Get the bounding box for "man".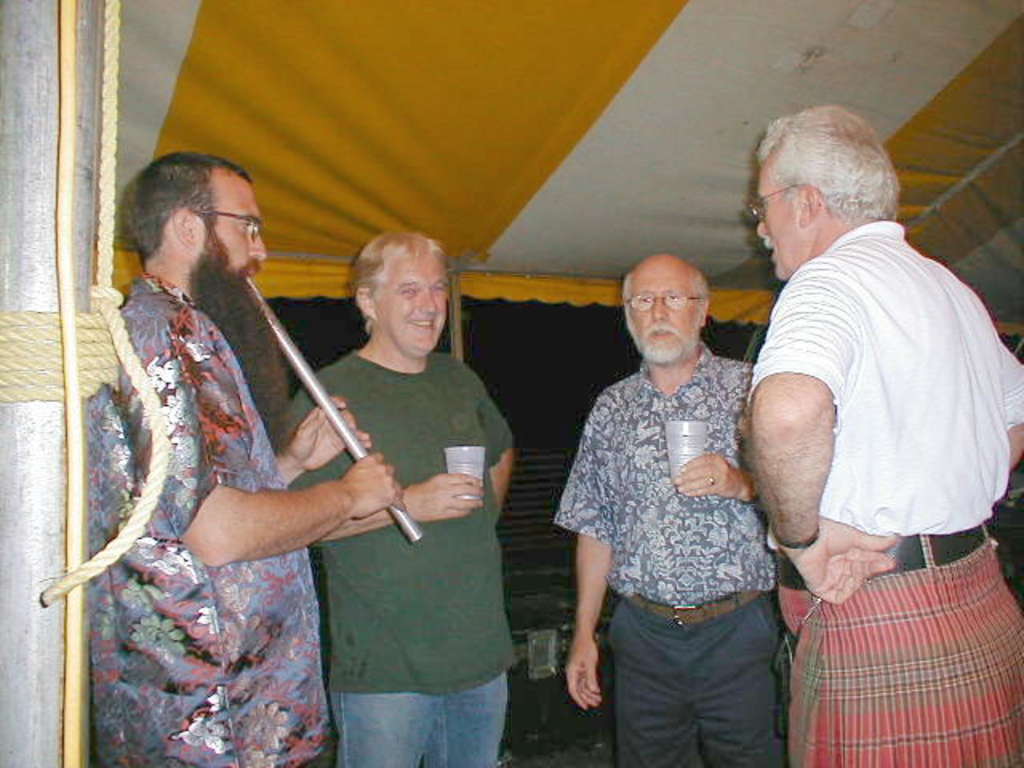
{"x1": 554, "y1": 227, "x2": 806, "y2": 755}.
